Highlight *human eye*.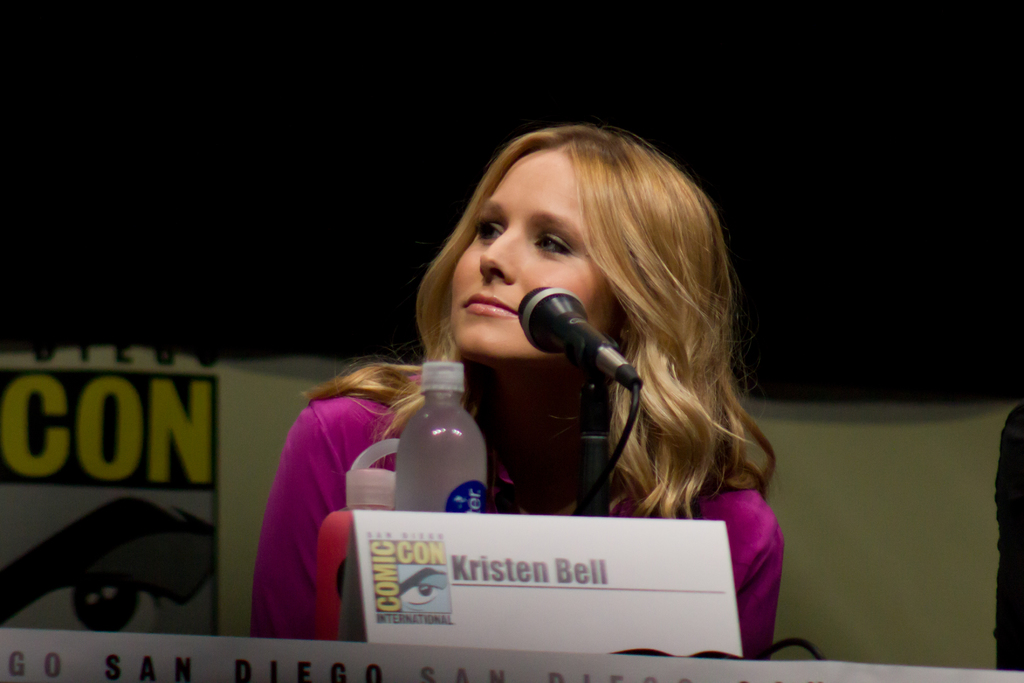
Highlighted region: locate(394, 577, 449, 608).
